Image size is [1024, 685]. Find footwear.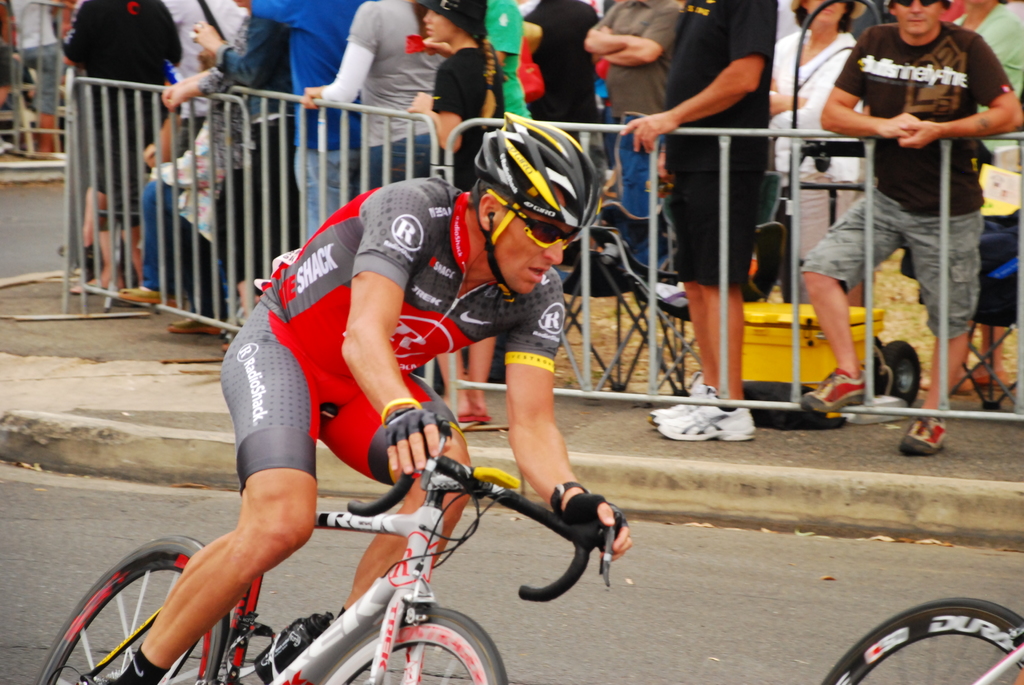
(left=220, top=327, right=241, bottom=336).
